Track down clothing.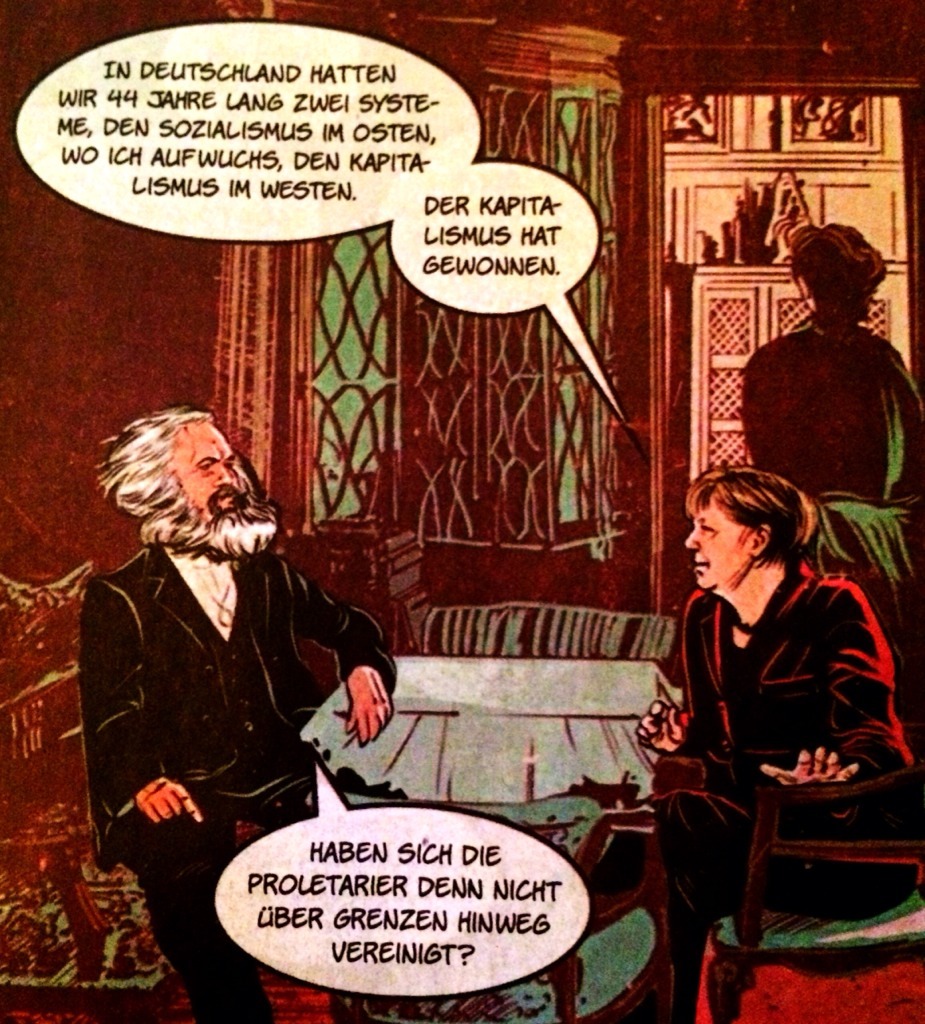
Tracked to select_region(74, 542, 395, 1023).
